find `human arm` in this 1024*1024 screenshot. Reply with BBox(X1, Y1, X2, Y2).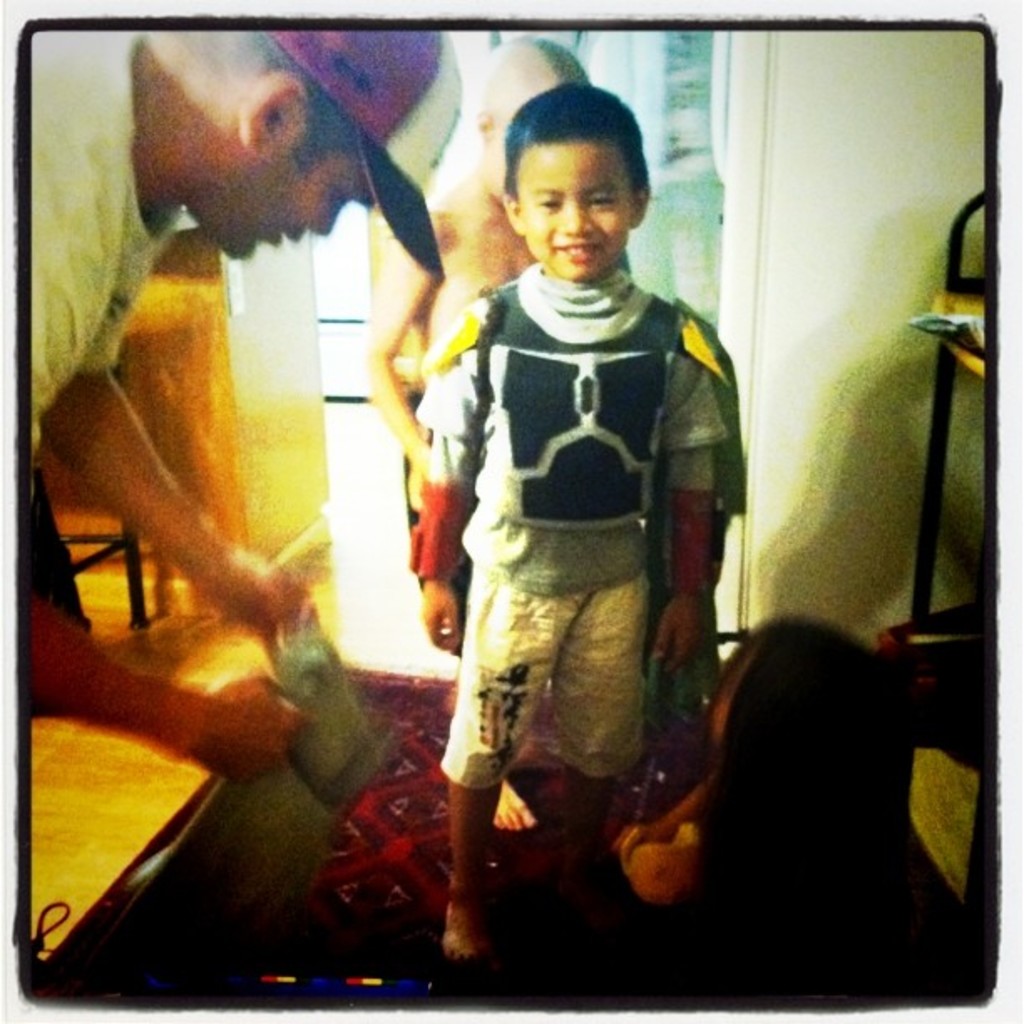
BBox(405, 306, 465, 653).
